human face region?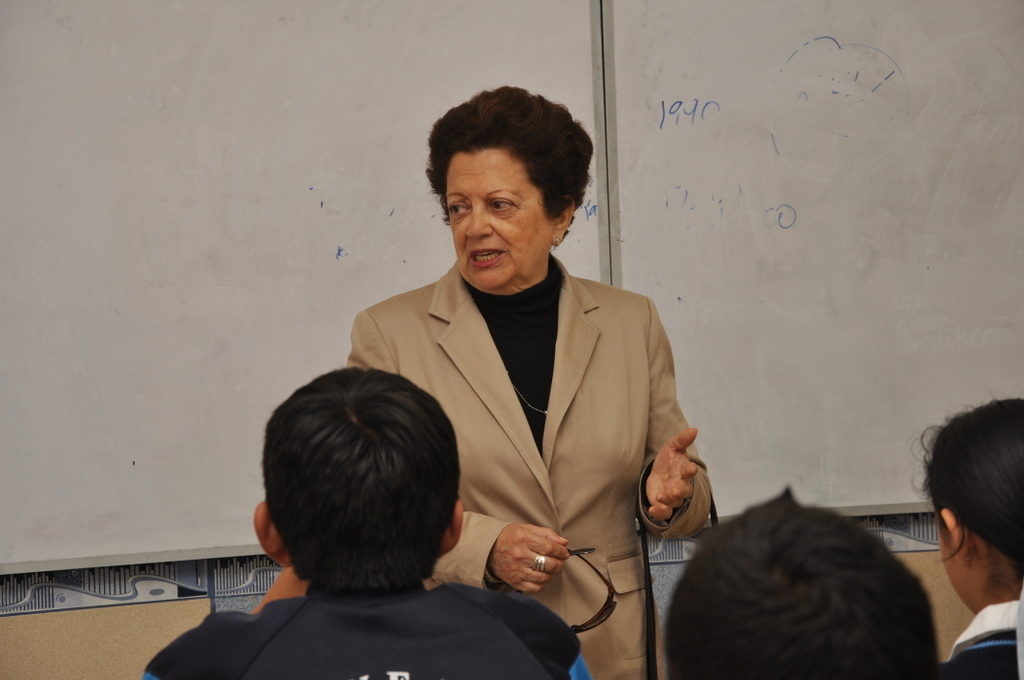
[940, 537, 974, 613]
